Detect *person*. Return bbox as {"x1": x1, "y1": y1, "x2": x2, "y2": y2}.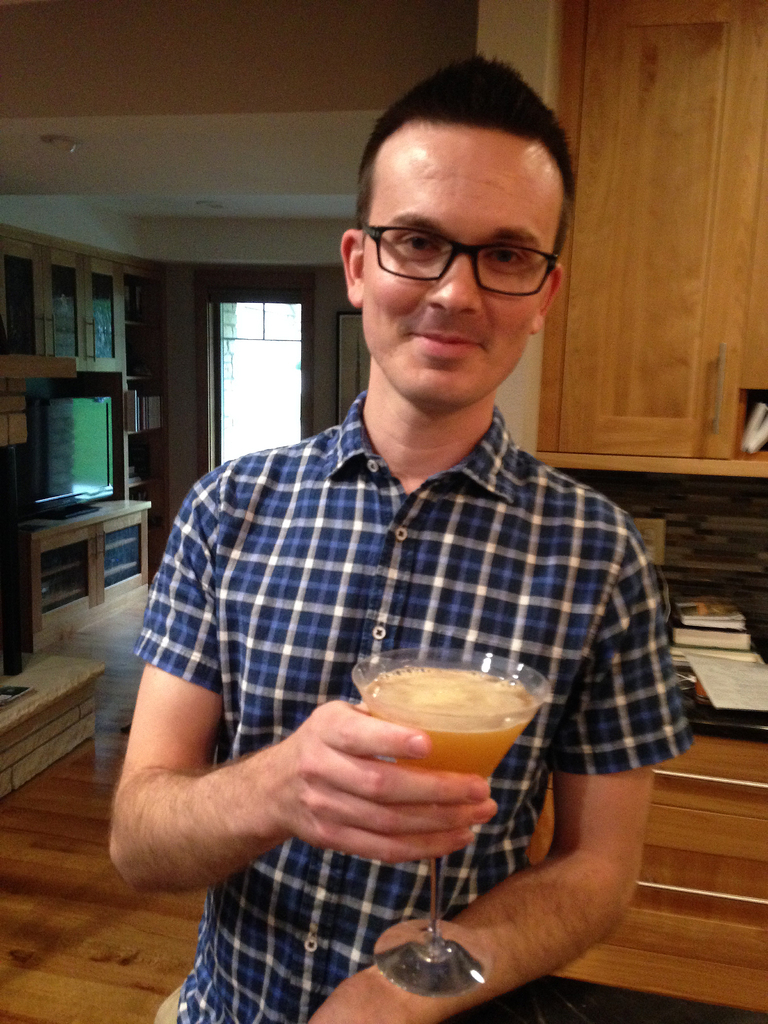
{"x1": 65, "y1": 94, "x2": 738, "y2": 1023}.
